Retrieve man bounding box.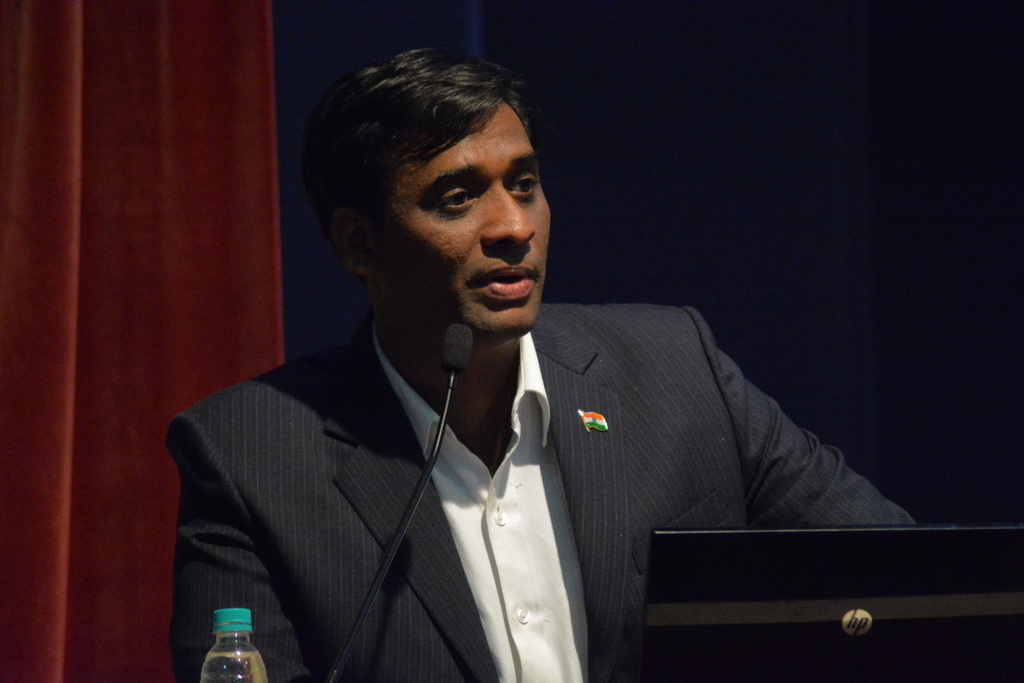
Bounding box: [179, 64, 903, 650].
